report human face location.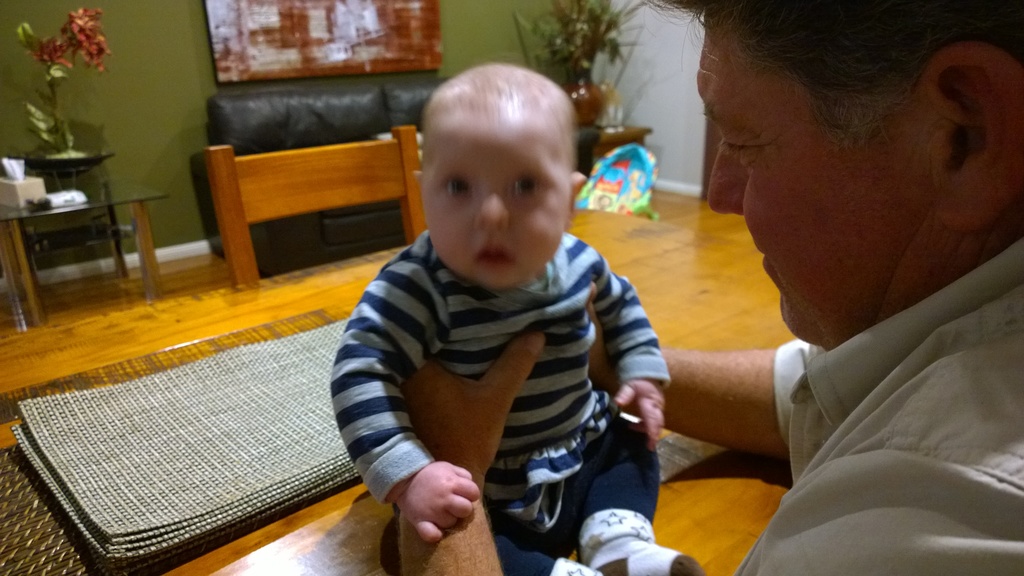
Report: pyautogui.locateOnScreen(697, 15, 940, 346).
